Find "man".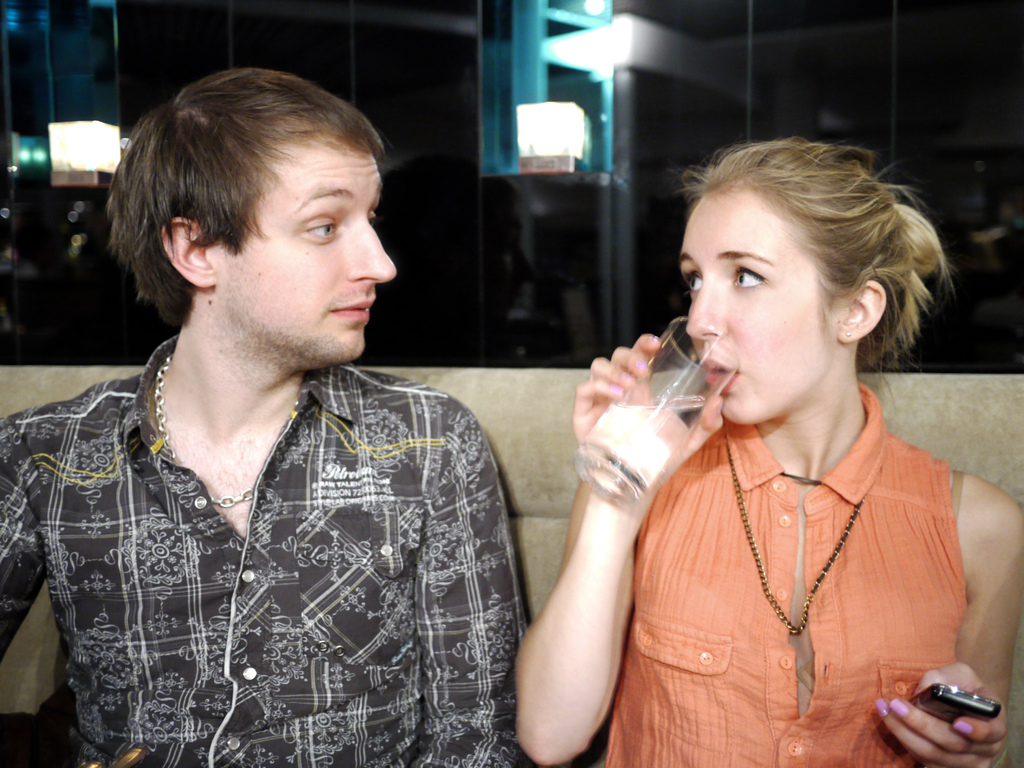
x1=21 y1=53 x2=584 y2=737.
